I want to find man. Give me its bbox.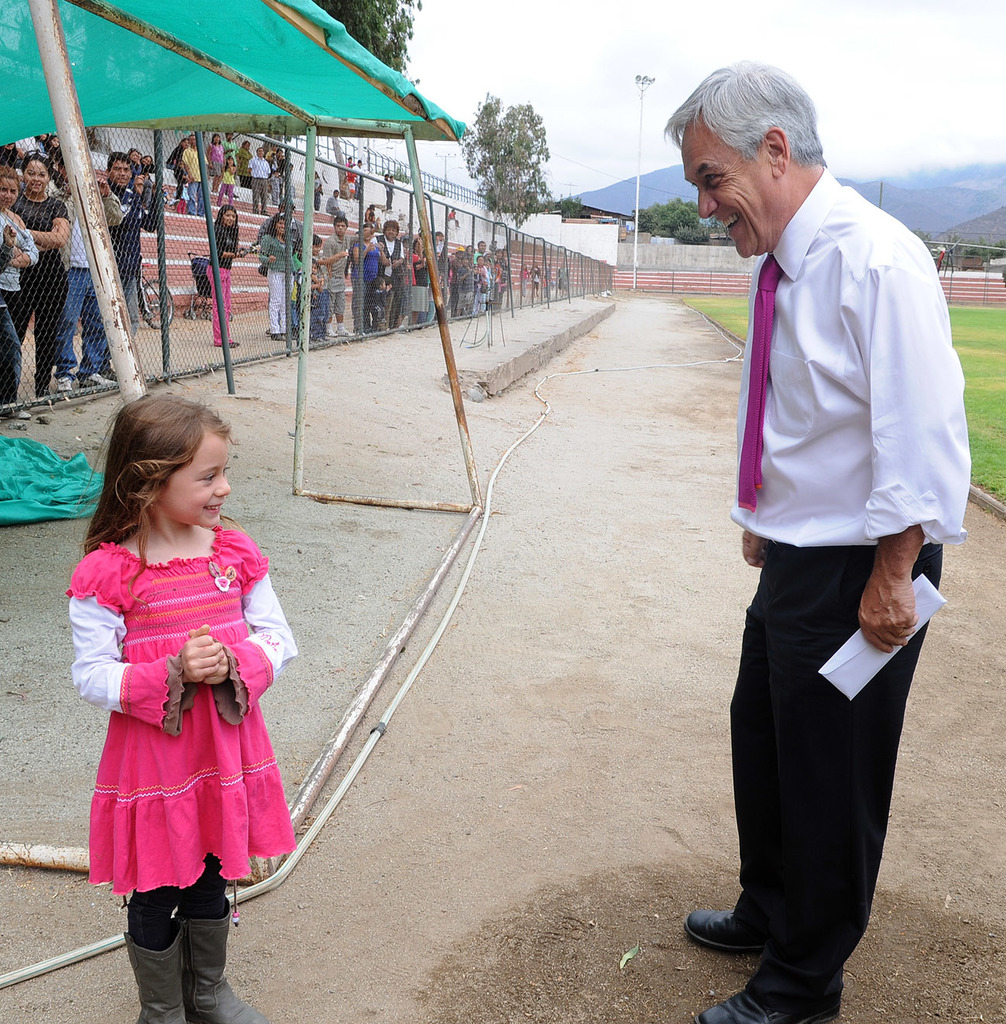
104,153,167,378.
